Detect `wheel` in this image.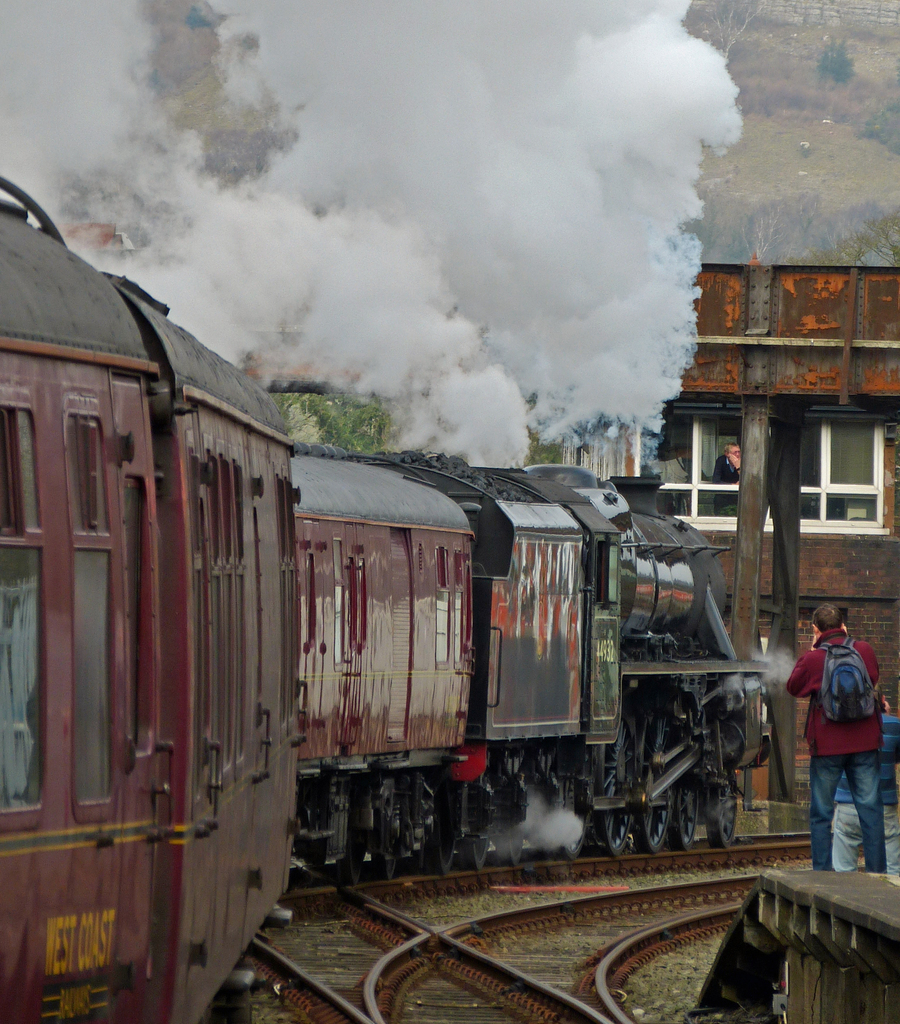
Detection: [560, 775, 591, 859].
